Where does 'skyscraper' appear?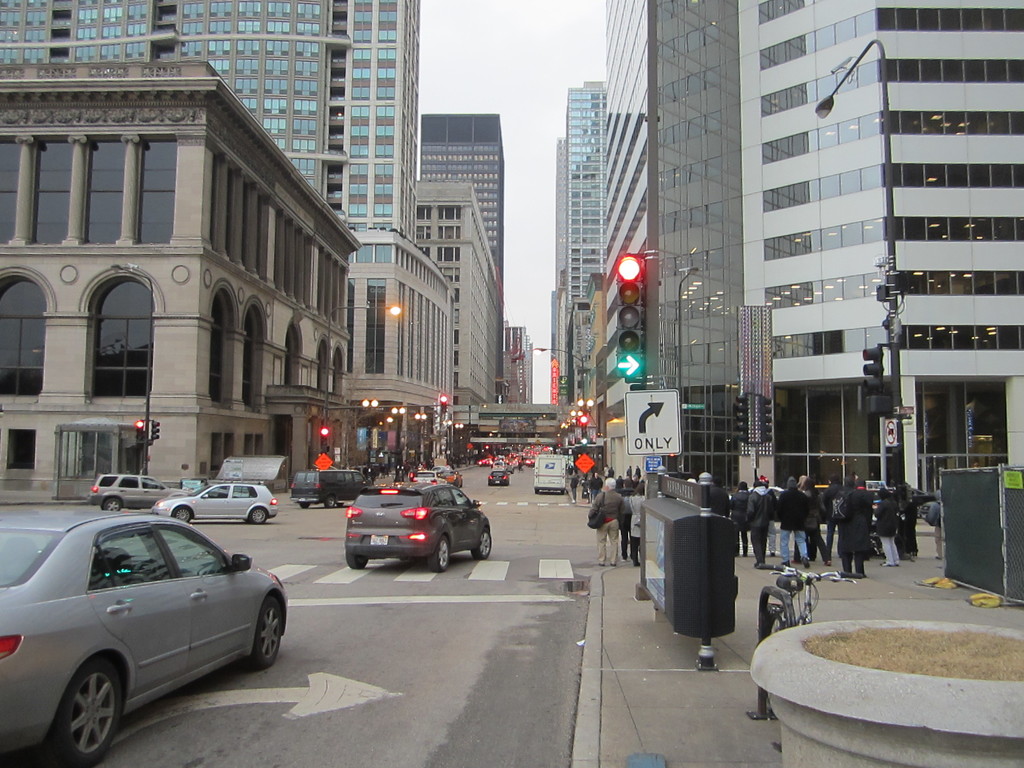
Appears at <box>557,73,606,417</box>.
